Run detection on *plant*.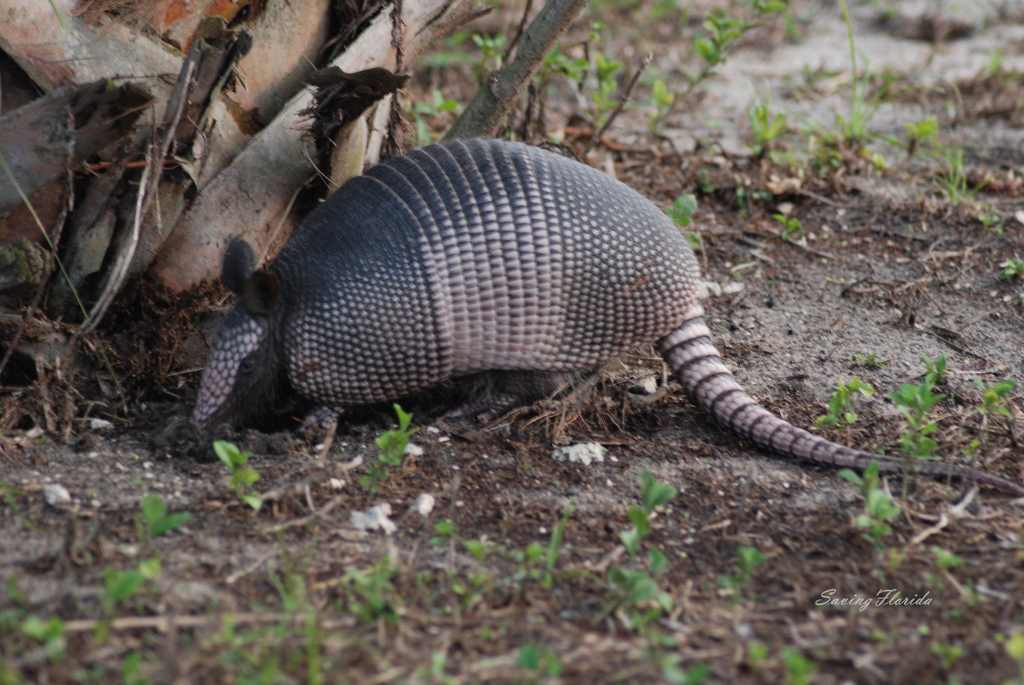
Result: [408,90,455,116].
